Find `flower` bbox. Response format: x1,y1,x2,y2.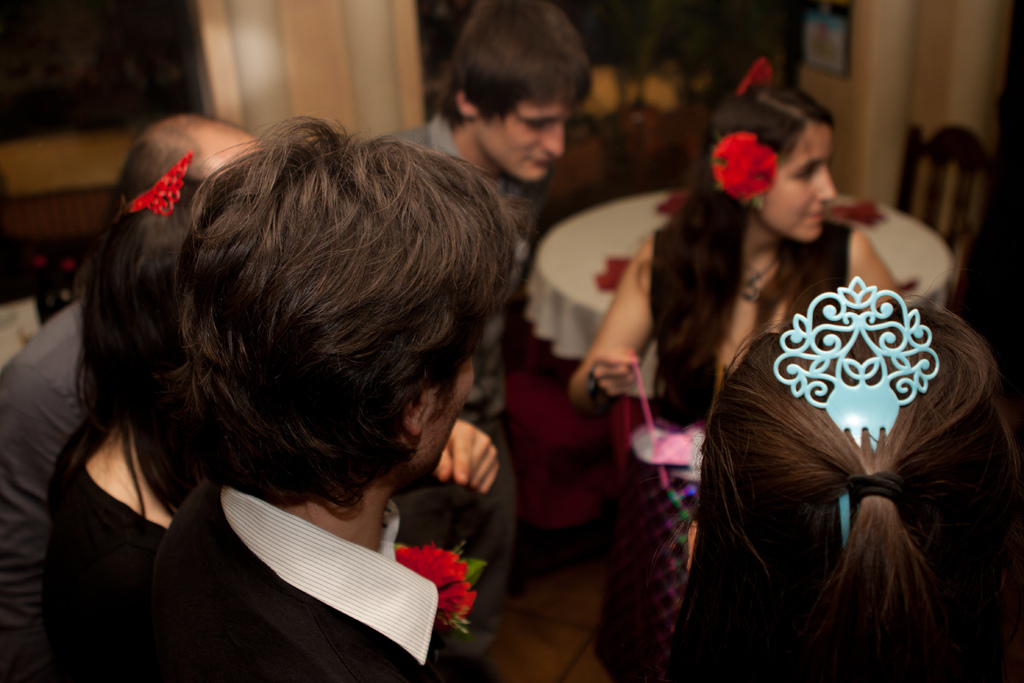
707,124,790,200.
